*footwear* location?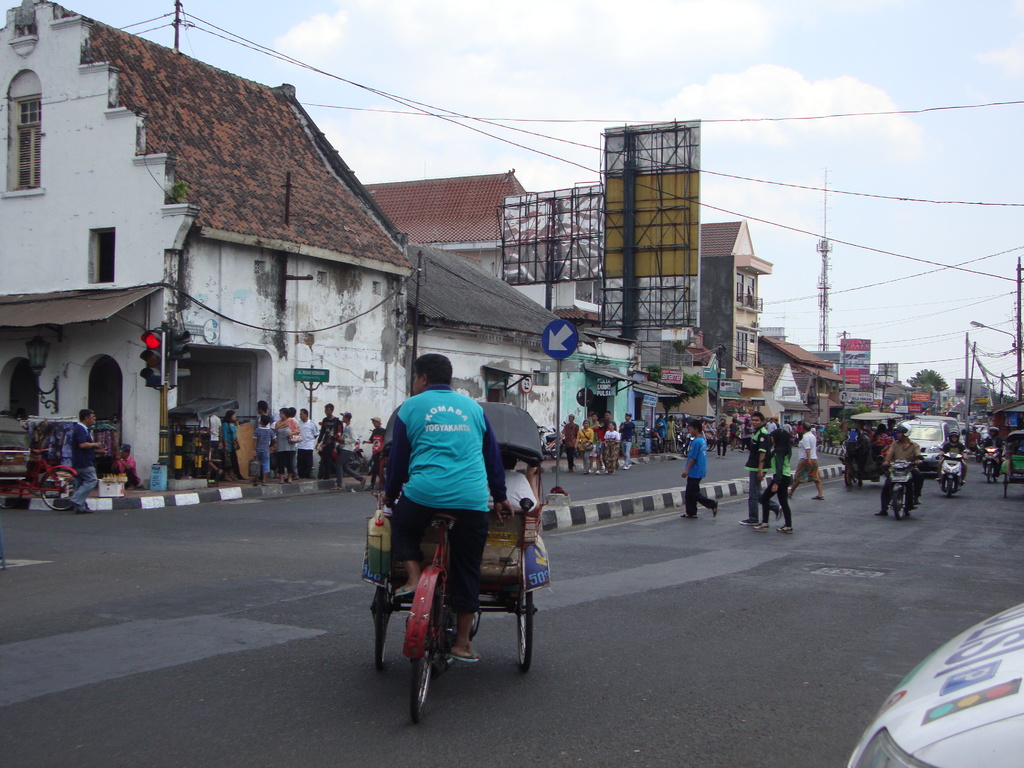
454,644,488,663
